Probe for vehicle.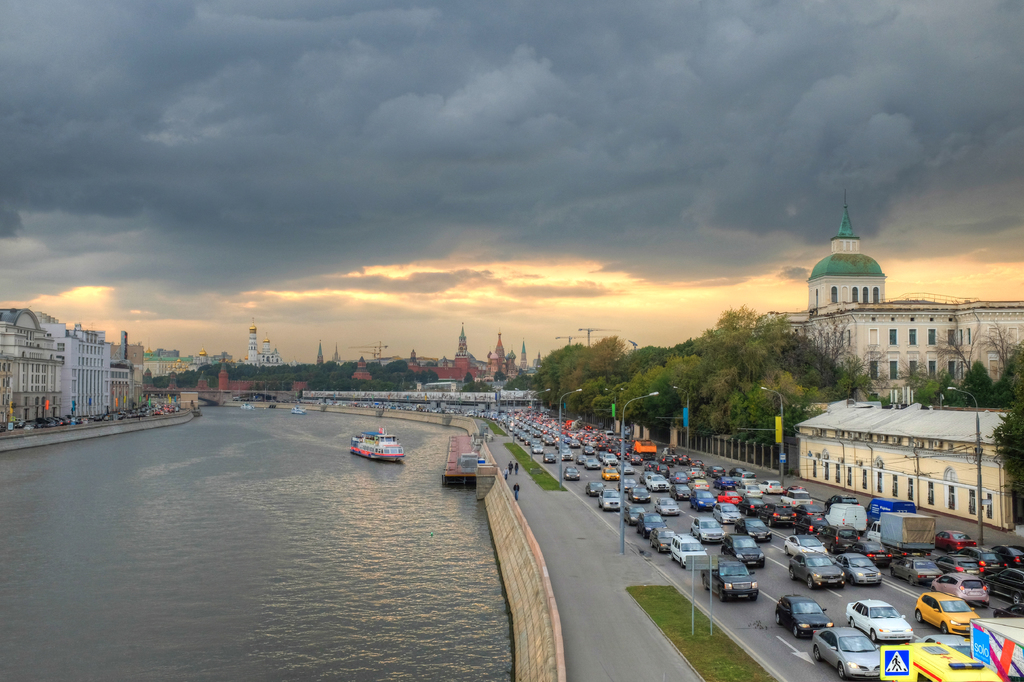
Probe result: bbox=[638, 472, 673, 492].
